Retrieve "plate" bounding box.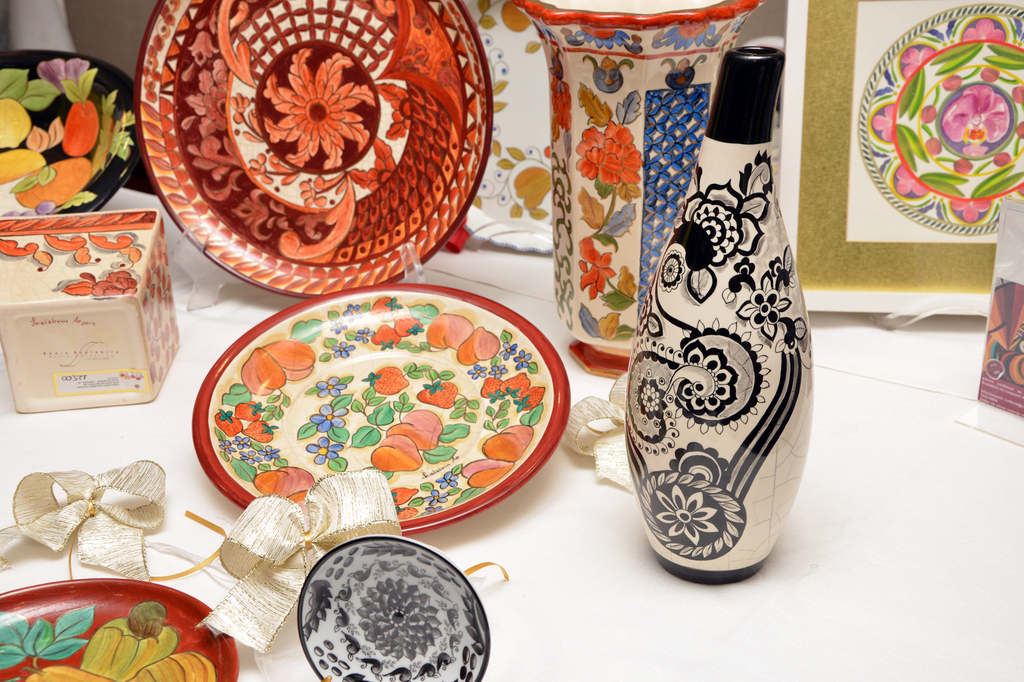
Bounding box: select_region(0, 577, 238, 681).
